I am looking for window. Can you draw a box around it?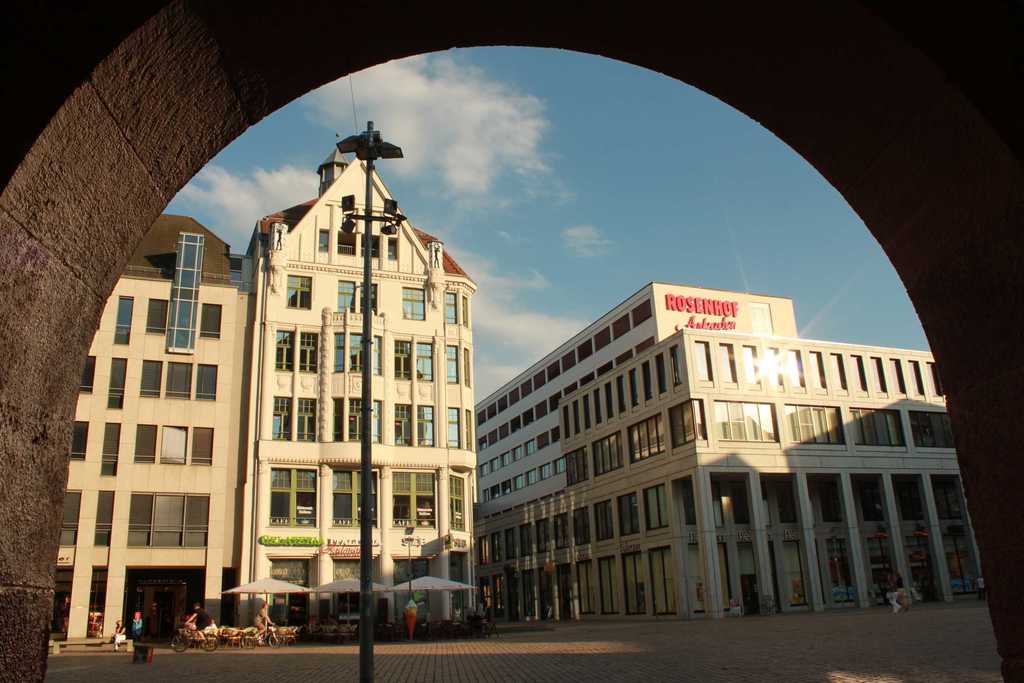
Sure, the bounding box is locate(137, 360, 161, 398).
